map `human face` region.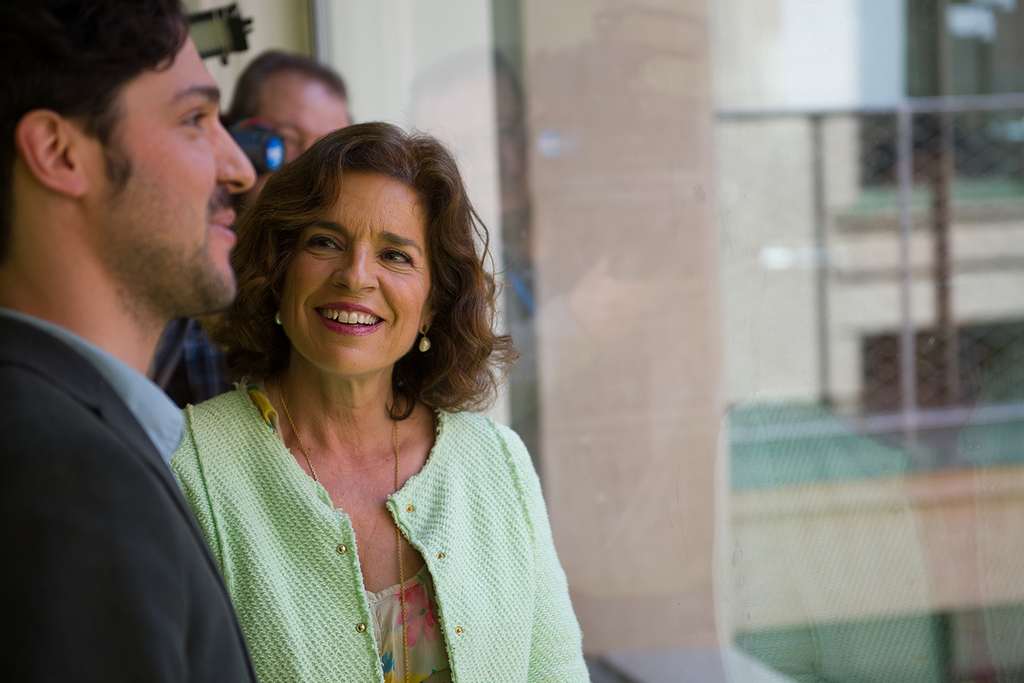
Mapped to left=237, top=68, right=350, bottom=188.
